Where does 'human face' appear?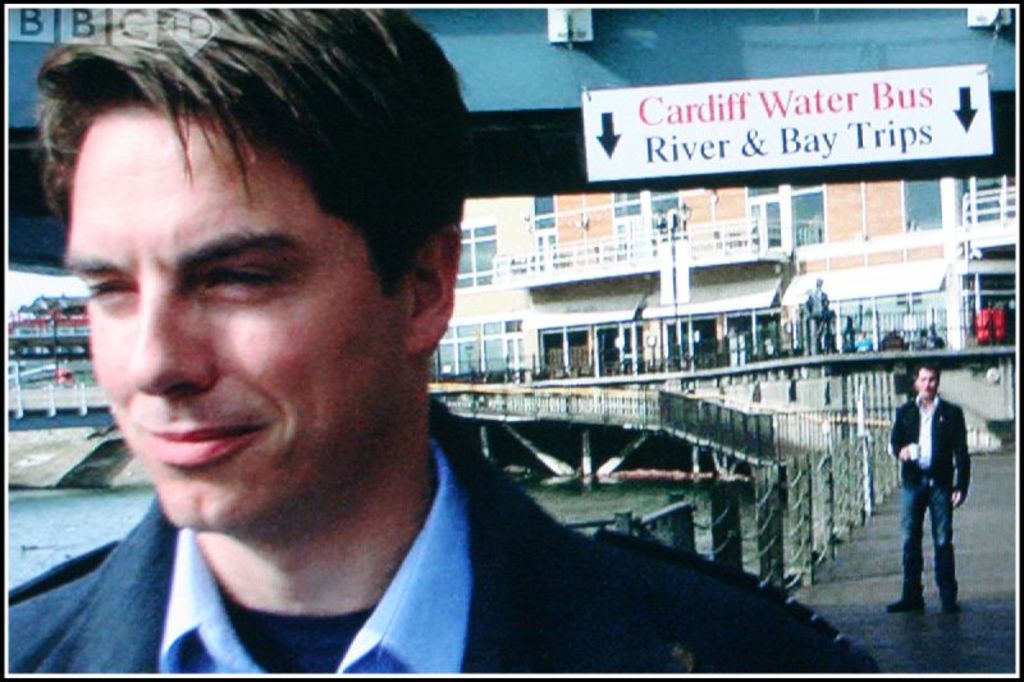
Appears at 918, 367, 936, 393.
